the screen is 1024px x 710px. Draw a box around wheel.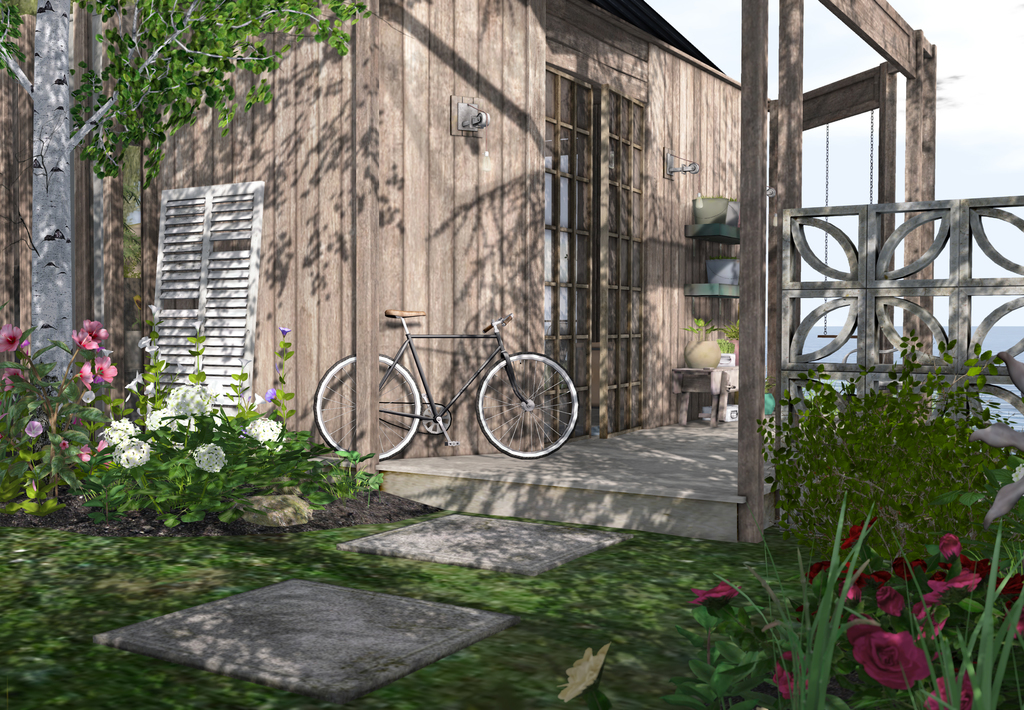
<bbox>312, 351, 415, 460</bbox>.
